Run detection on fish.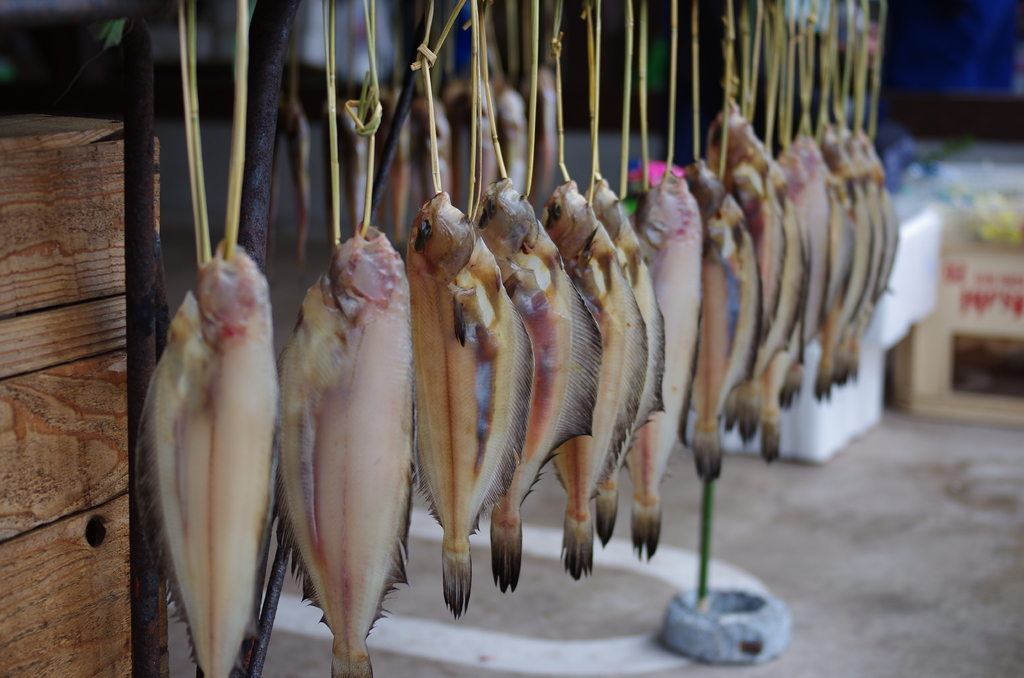
Result: box=[580, 177, 664, 547].
